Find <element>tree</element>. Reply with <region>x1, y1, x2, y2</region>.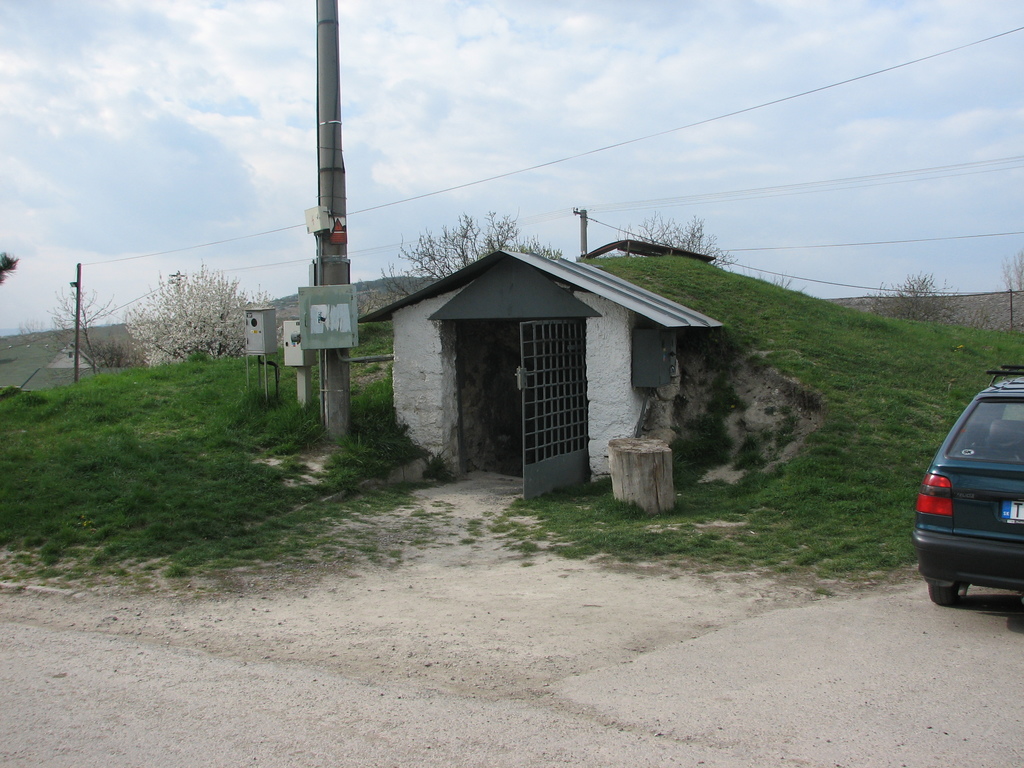
<region>853, 276, 1002, 331</region>.
